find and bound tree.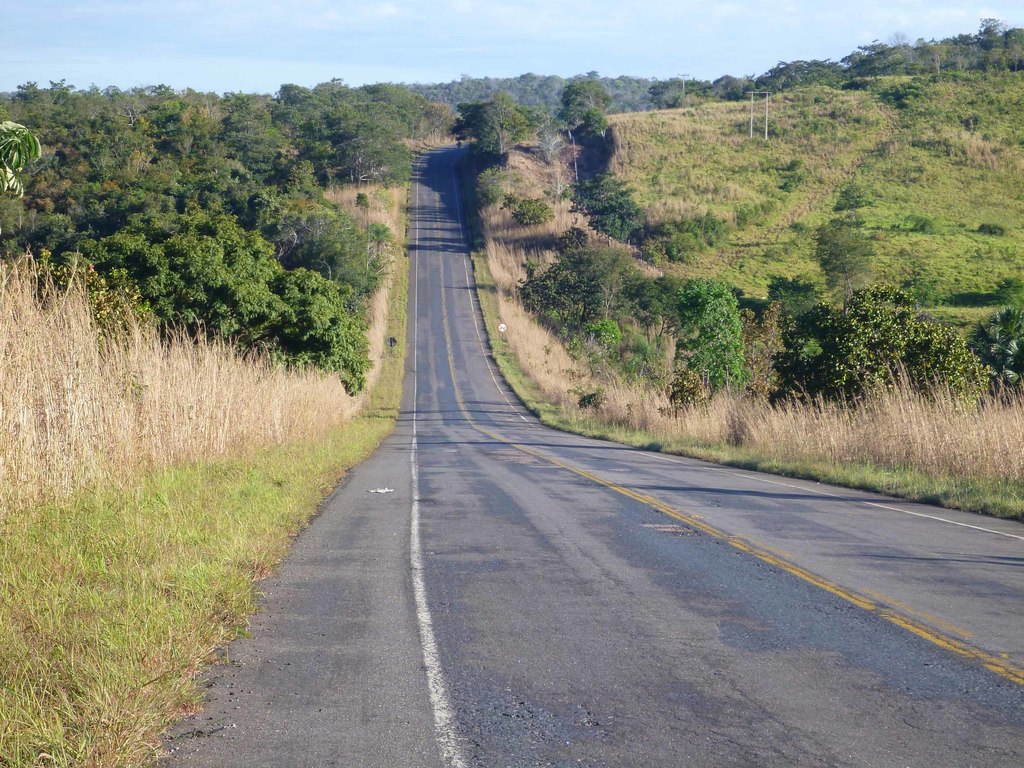
Bound: (x1=76, y1=89, x2=142, y2=194).
